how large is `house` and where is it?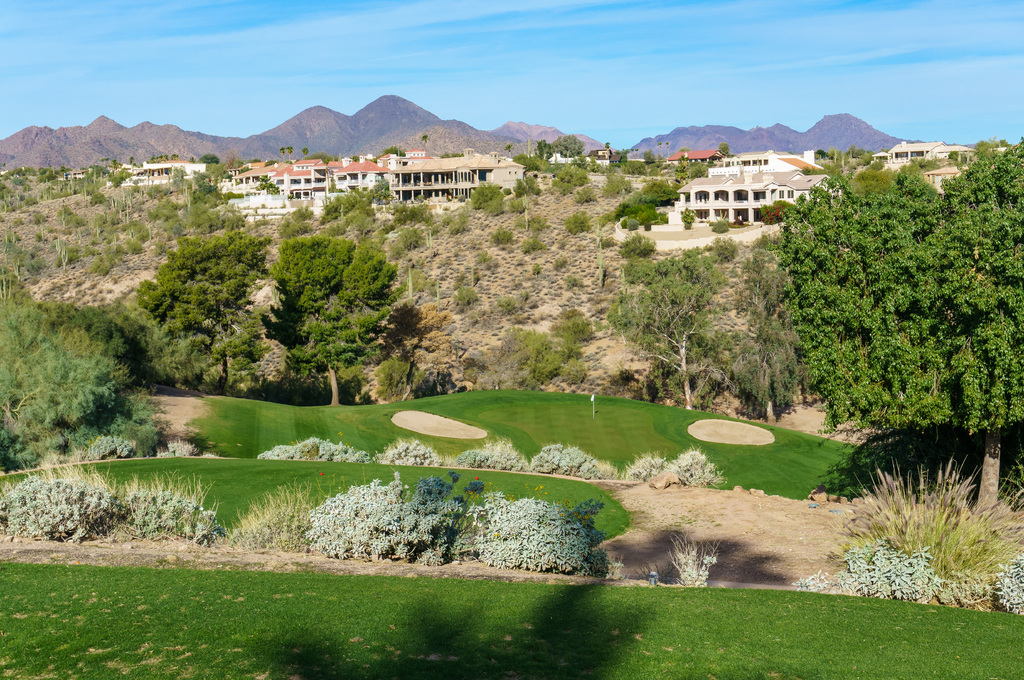
Bounding box: bbox=[587, 144, 628, 175].
